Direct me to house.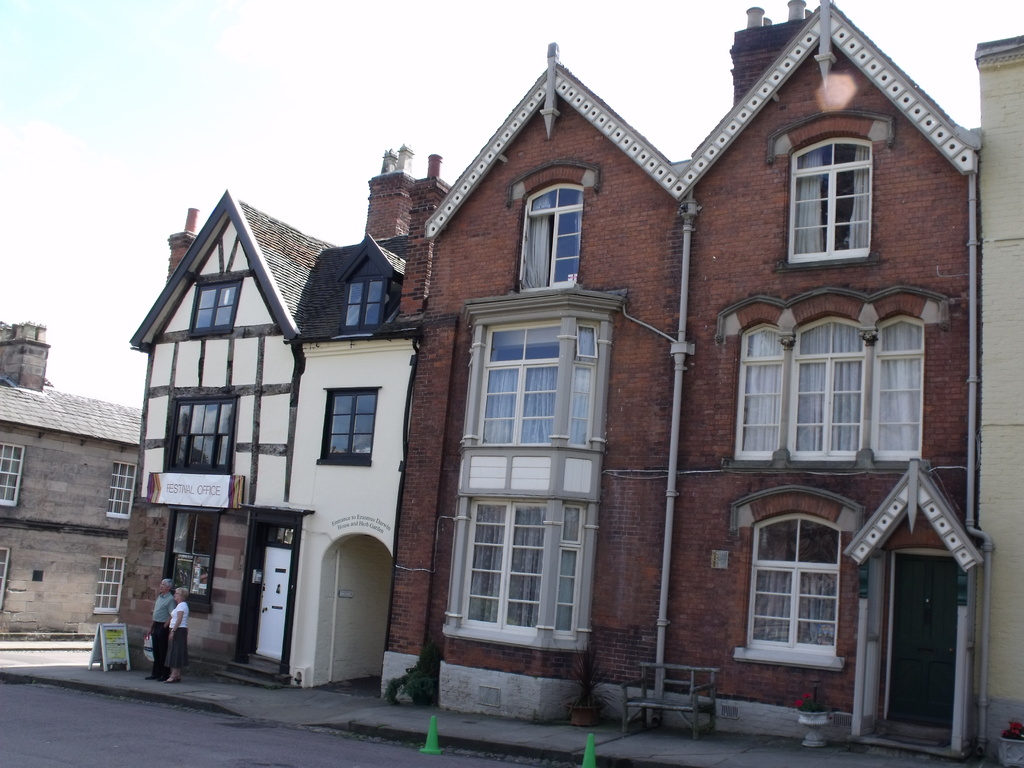
Direction: x1=0 y1=319 x2=159 y2=634.
